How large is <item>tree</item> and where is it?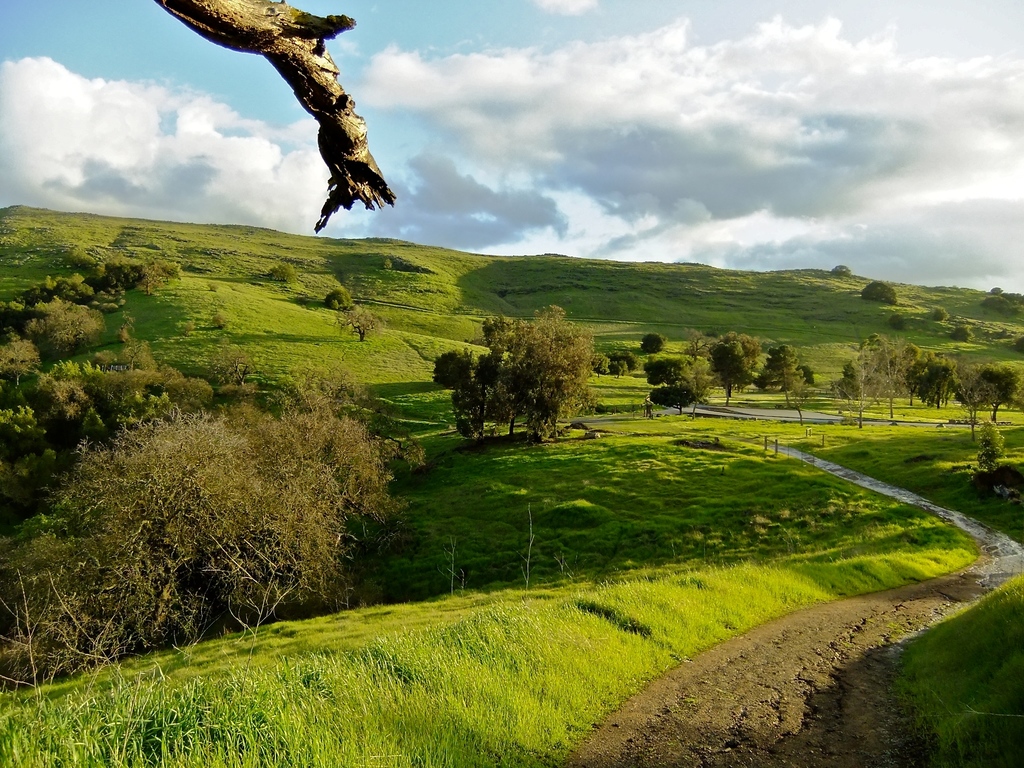
Bounding box: 151:0:397:232.
